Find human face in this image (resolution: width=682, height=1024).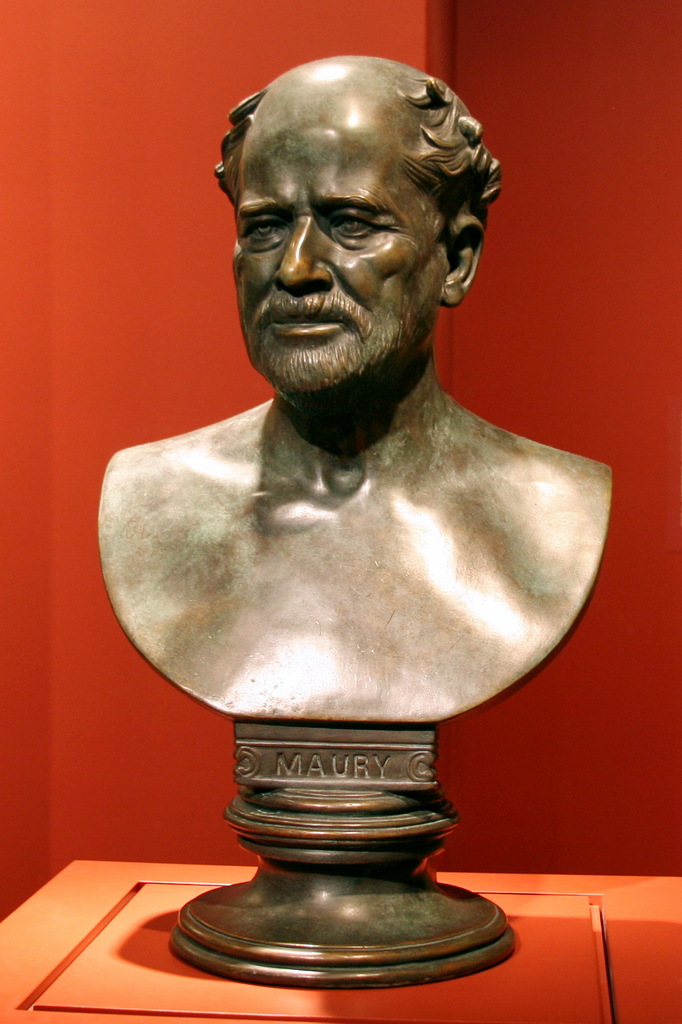
(x1=232, y1=92, x2=445, y2=395).
